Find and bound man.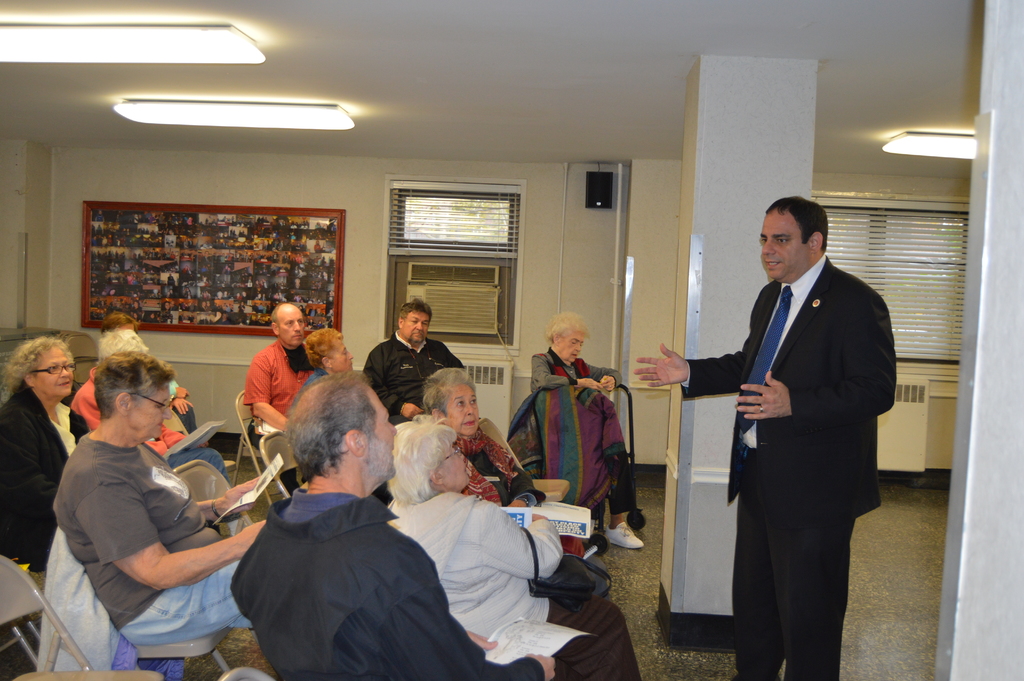
Bound: bbox=[225, 367, 561, 680].
